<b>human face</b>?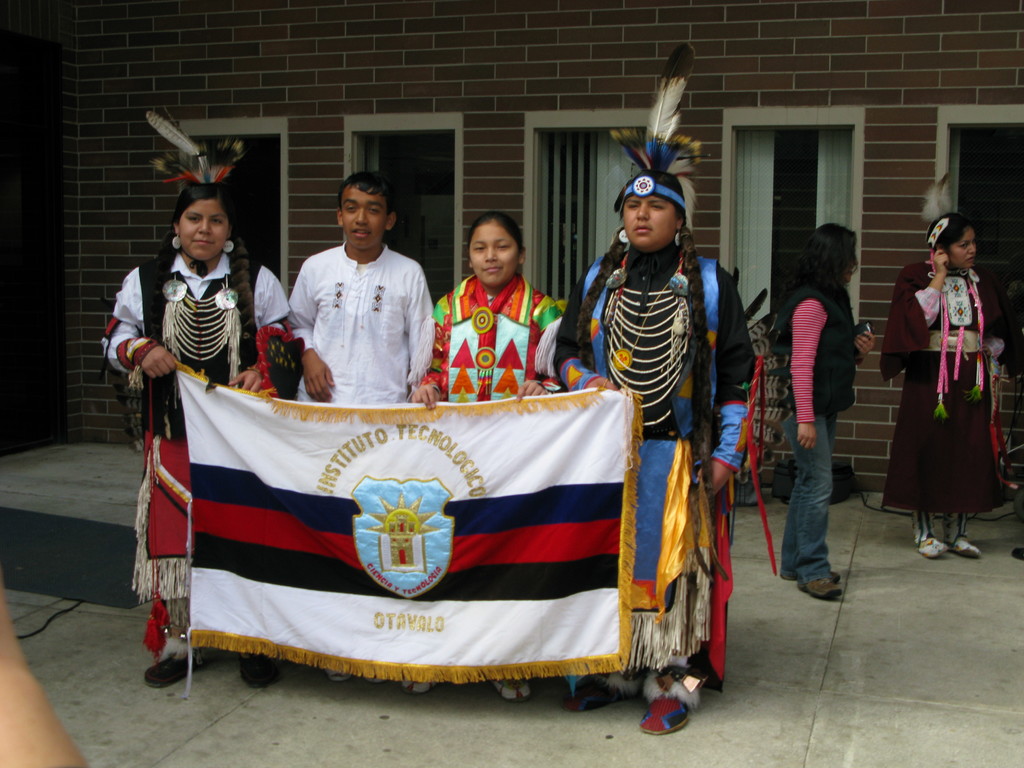
339/184/390/248
